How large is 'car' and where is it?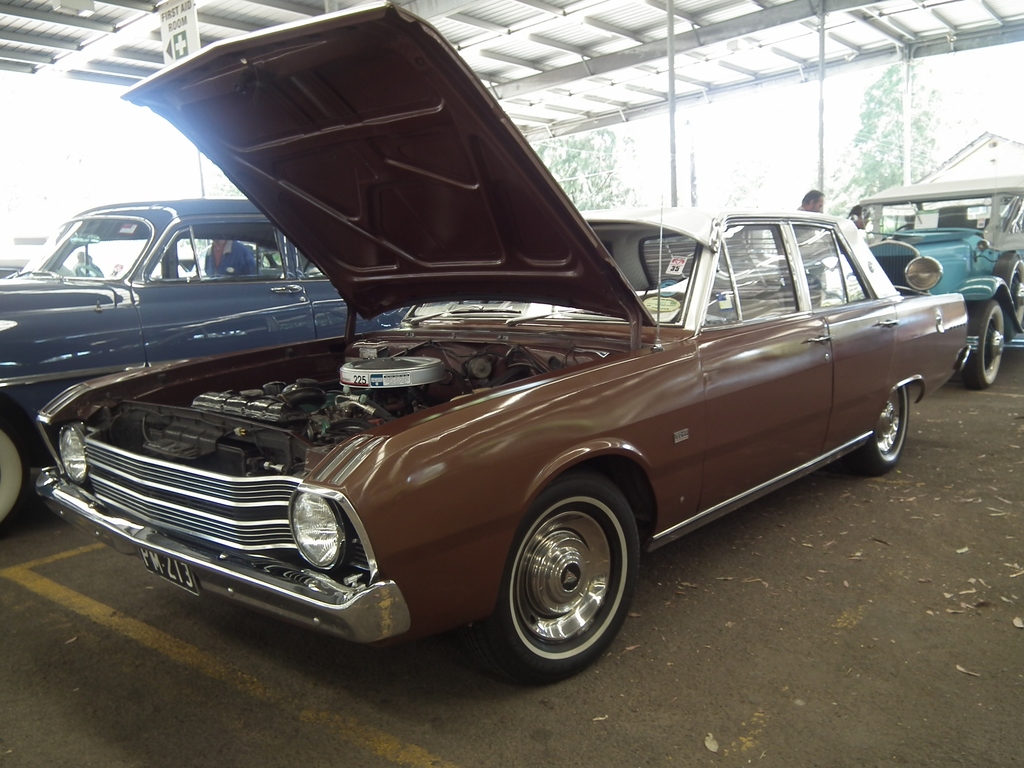
Bounding box: box=[248, 243, 320, 274].
